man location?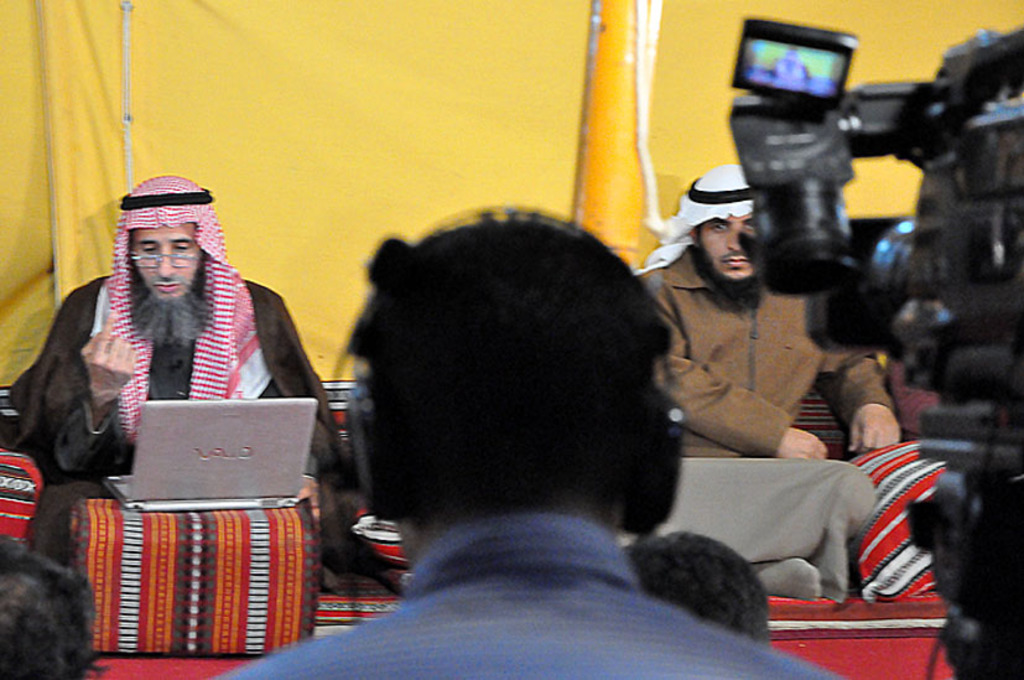
(641, 166, 915, 606)
